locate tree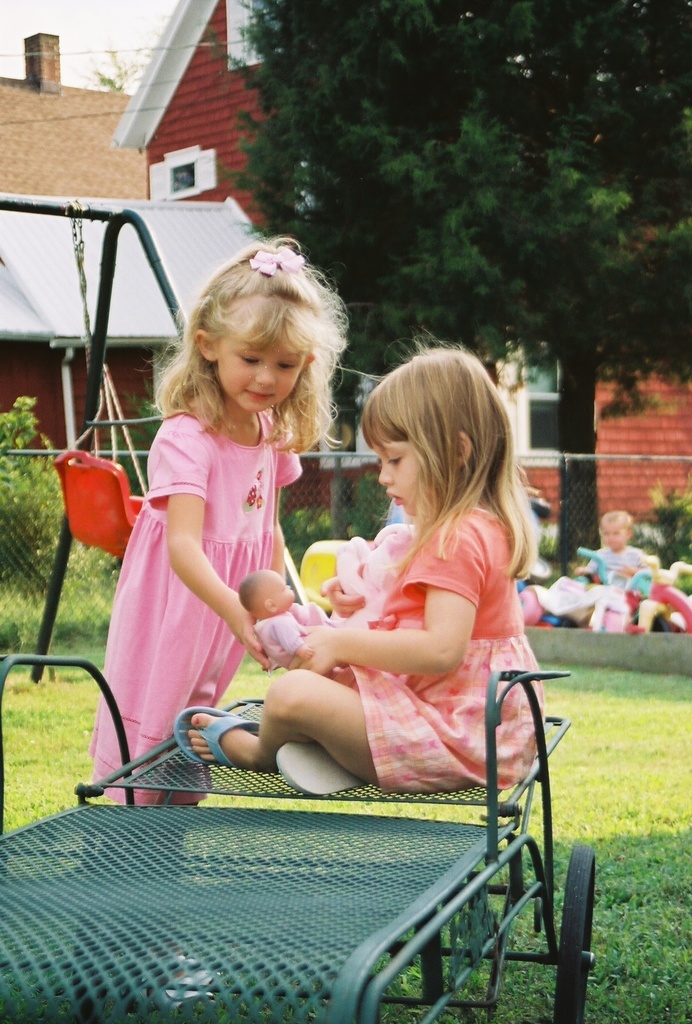
x1=214, y1=0, x2=691, y2=585
